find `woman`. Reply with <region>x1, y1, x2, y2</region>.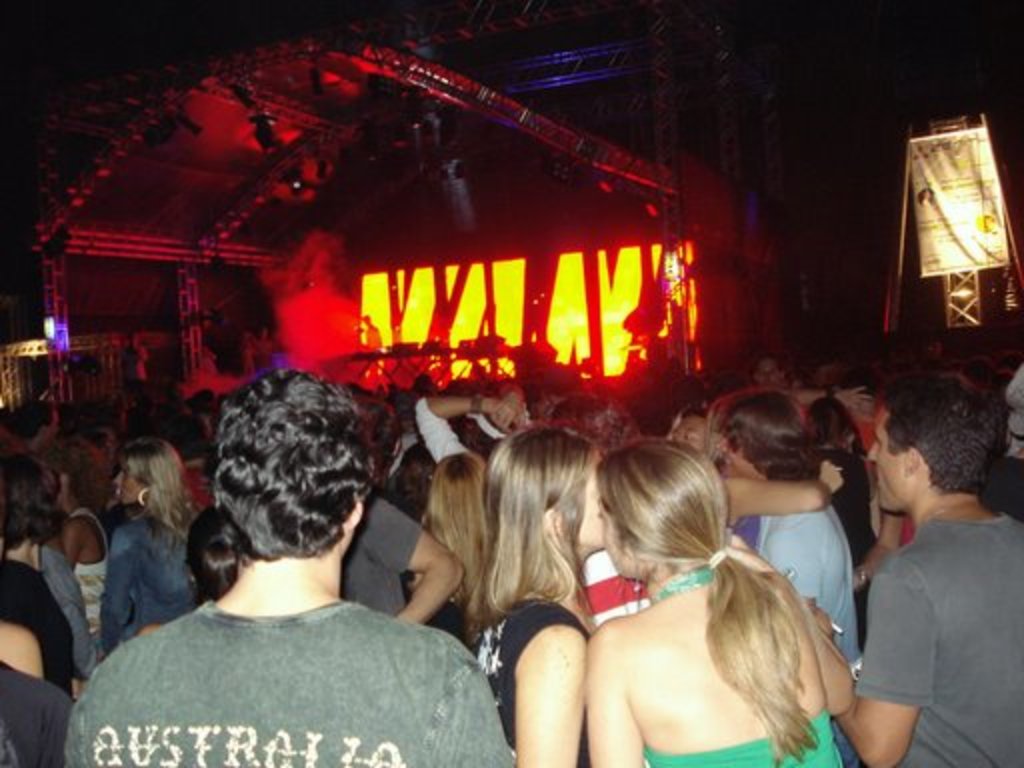
<region>460, 428, 602, 766</region>.
